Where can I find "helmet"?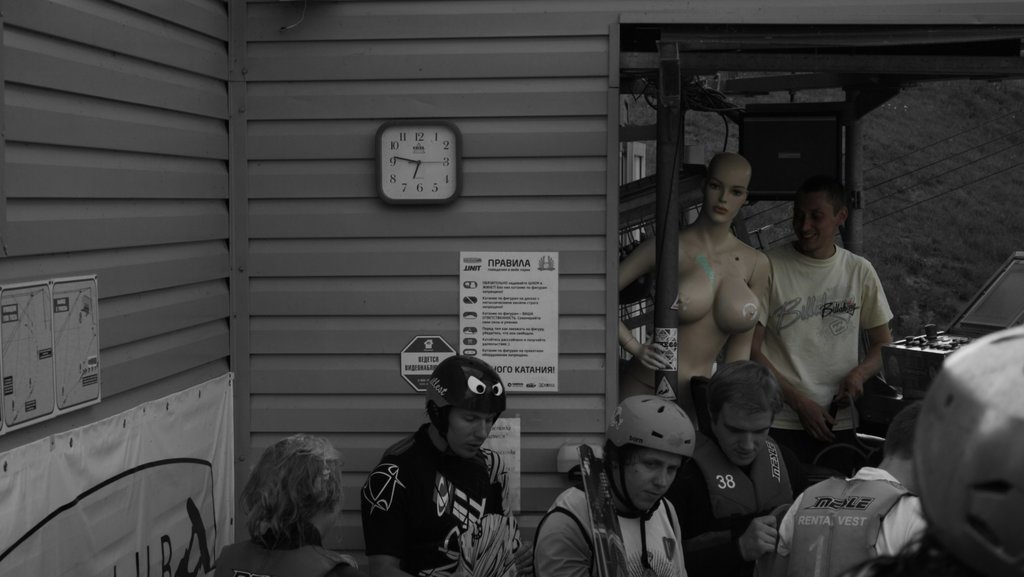
You can find it at <bbox>902, 319, 1023, 576</bbox>.
